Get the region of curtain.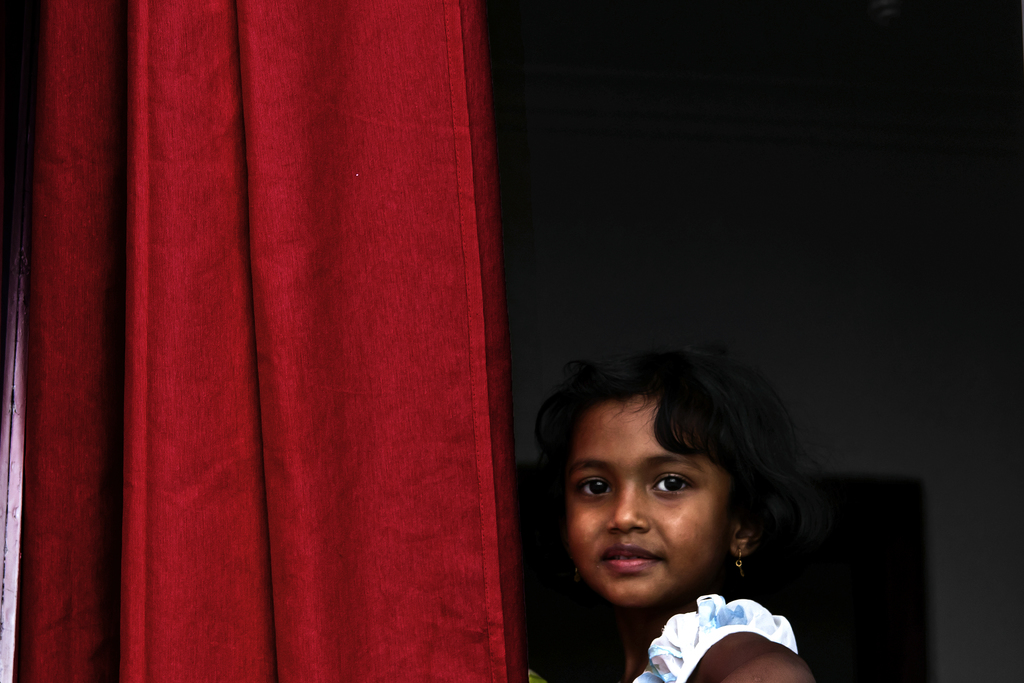
region(28, 0, 608, 664).
